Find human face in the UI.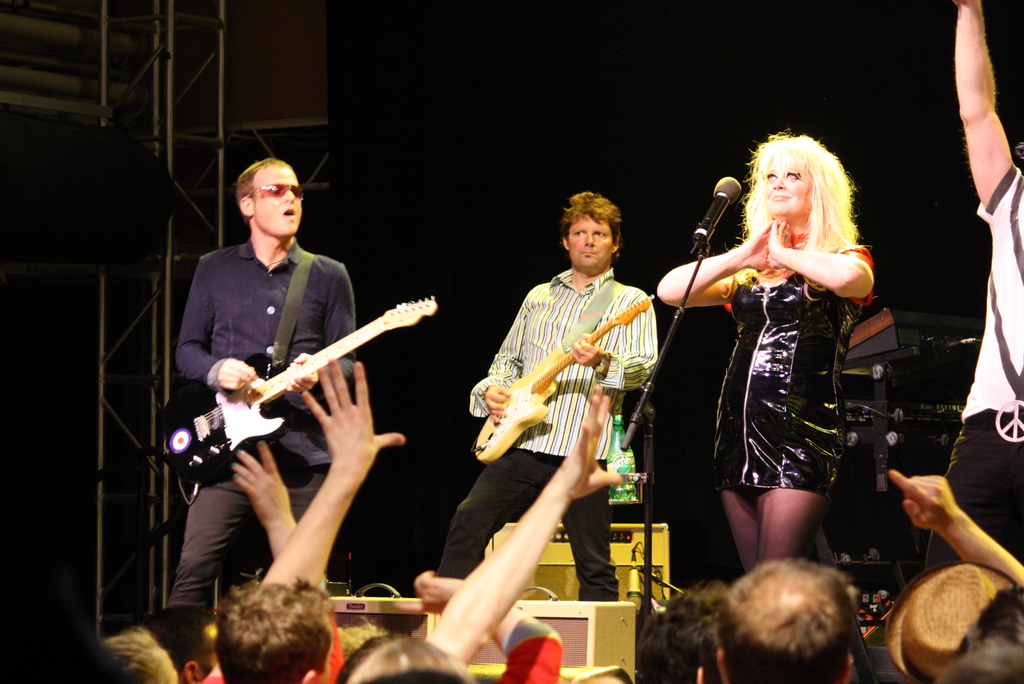
UI element at detection(769, 156, 806, 216).
